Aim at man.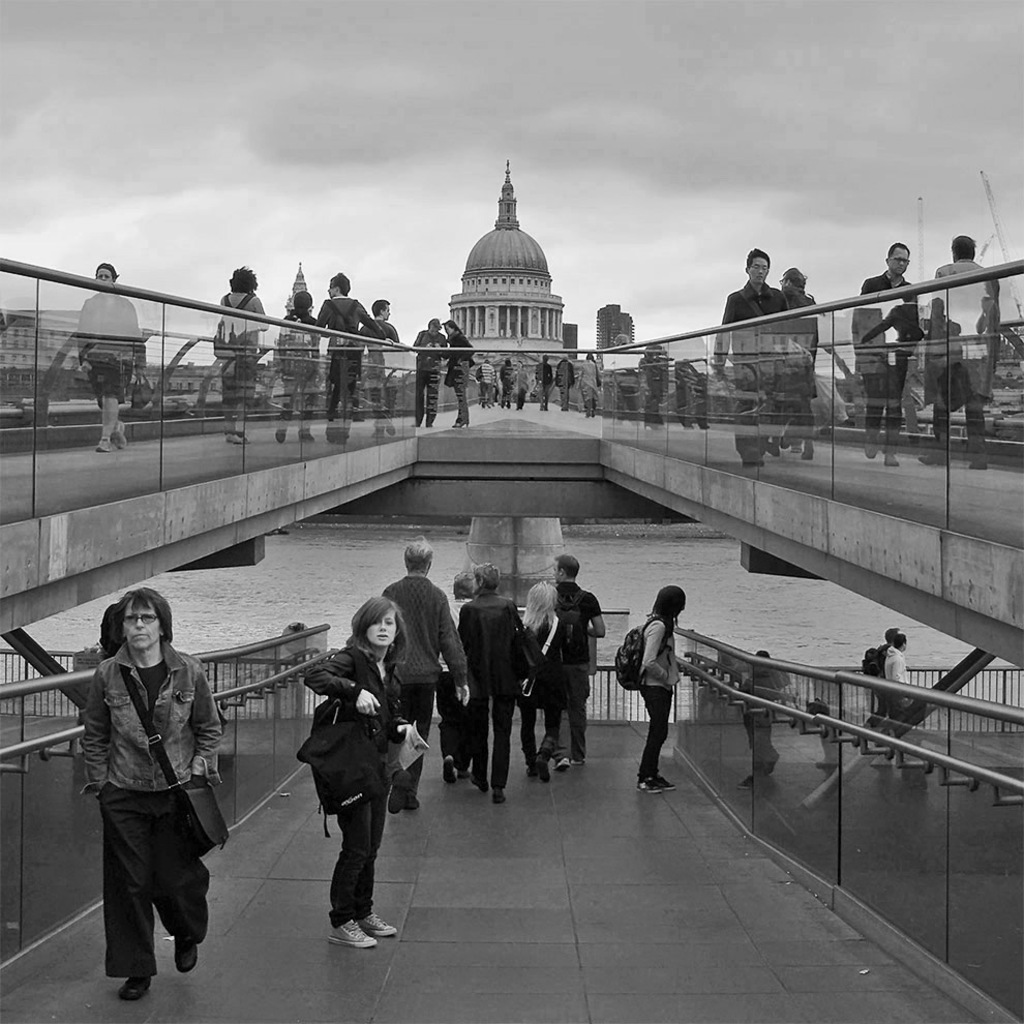
Aimed at 850:239:920:464.
